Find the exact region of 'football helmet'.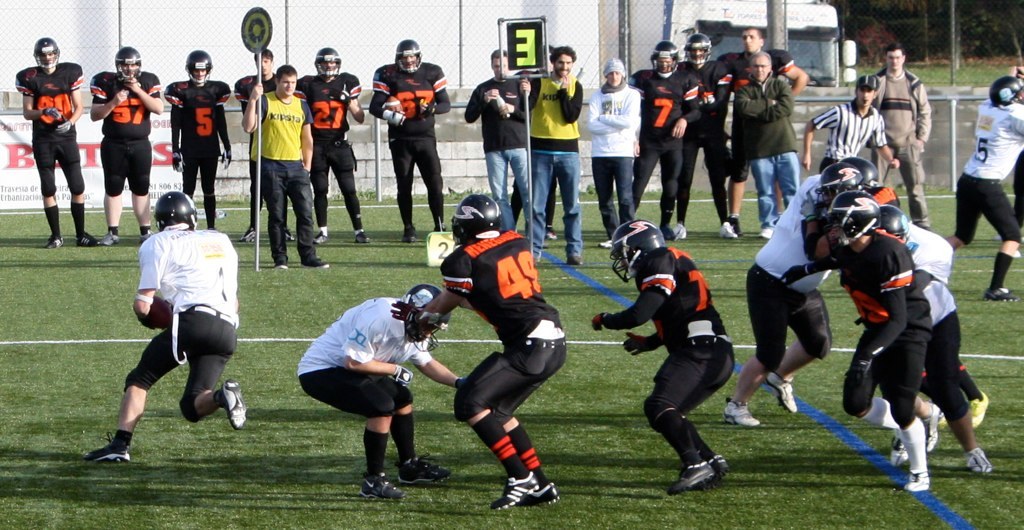
Exact region: 825,193,876,254.
